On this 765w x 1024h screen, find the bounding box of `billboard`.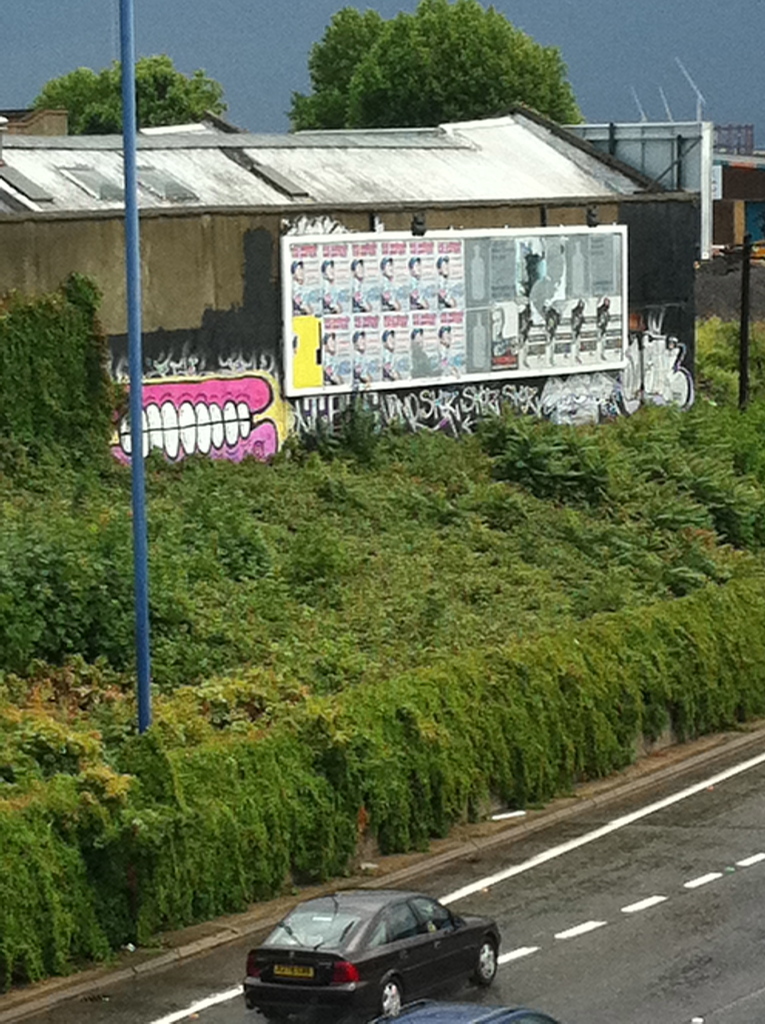
Bounding box: detection(273, 227, 630, 389).
